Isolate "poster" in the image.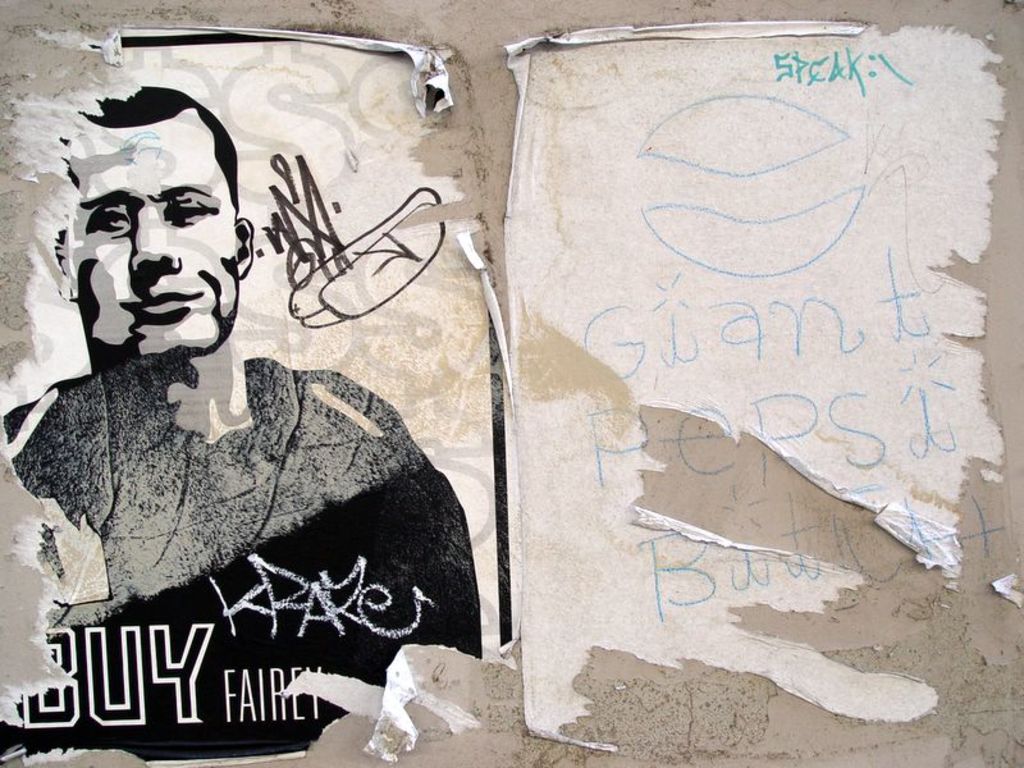
Isolated region: (x1=479, y1=13, x2=1023, y2=751).
